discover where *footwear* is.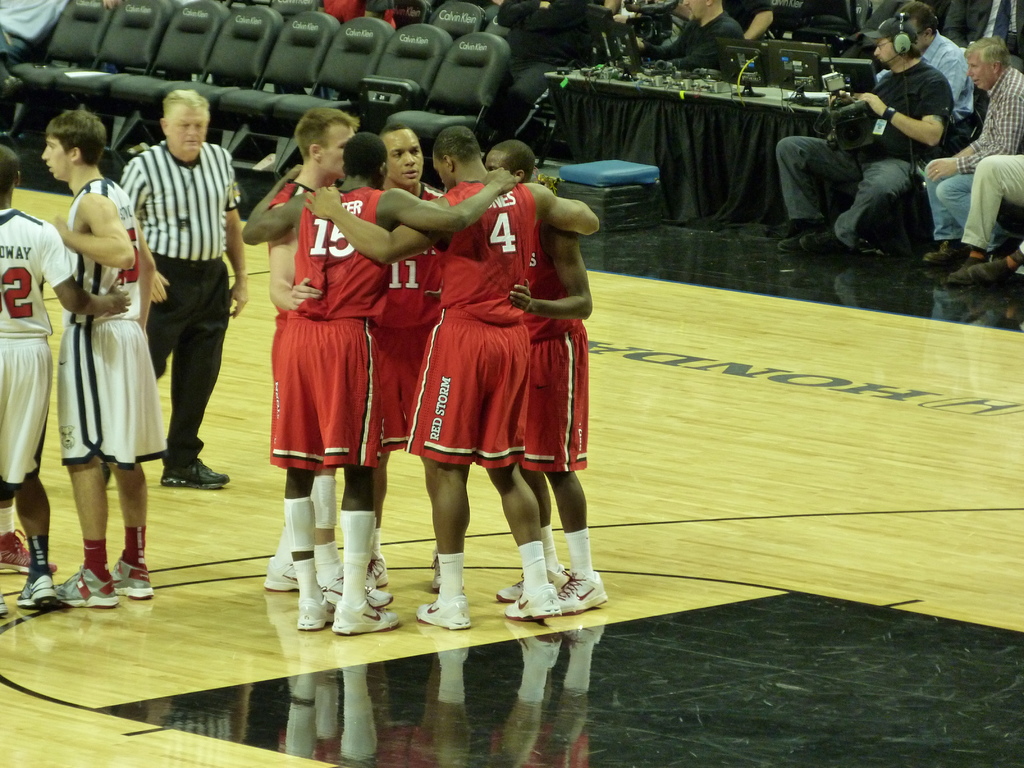
Discovered at 54:566:120:609.
